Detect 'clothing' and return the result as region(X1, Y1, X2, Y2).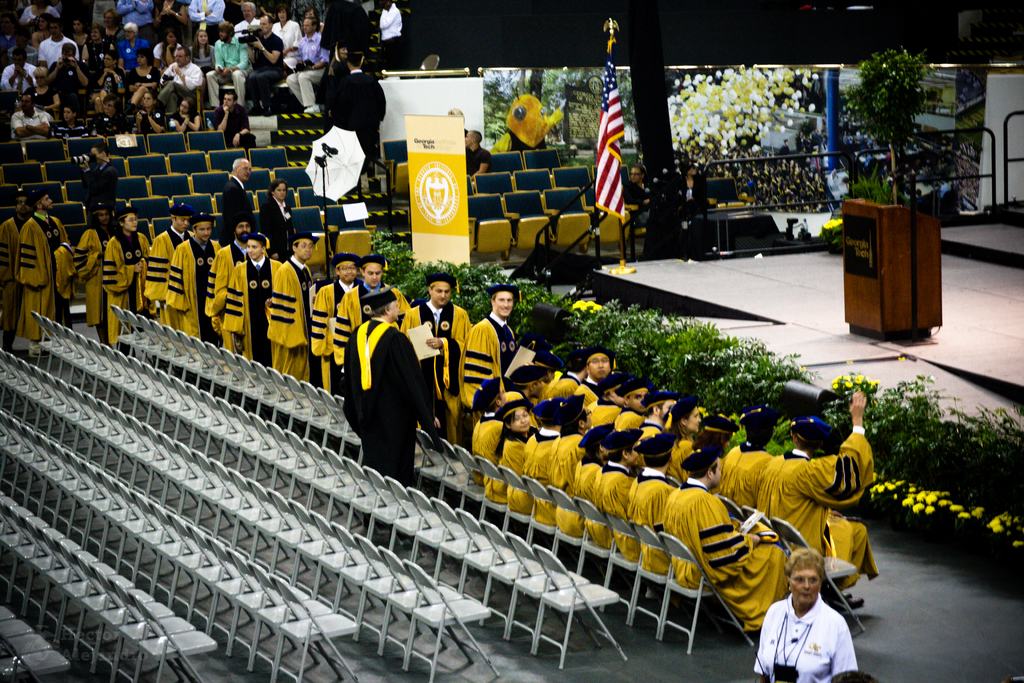
region(273, 19, 301, 51).
